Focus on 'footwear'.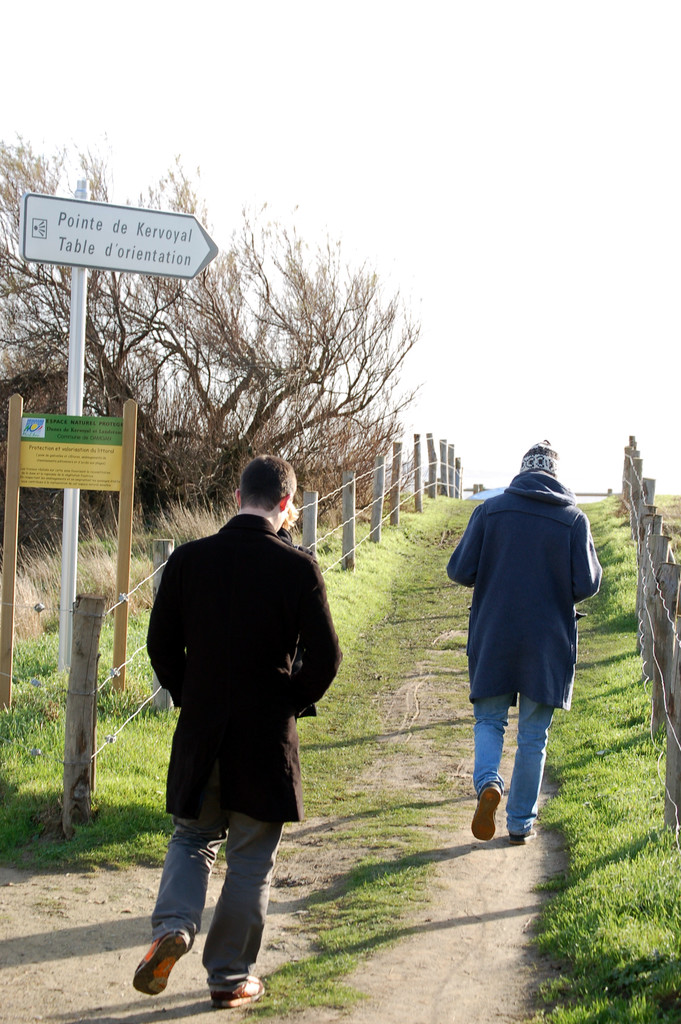
Focused at detection(471, 780, 503, 842).
